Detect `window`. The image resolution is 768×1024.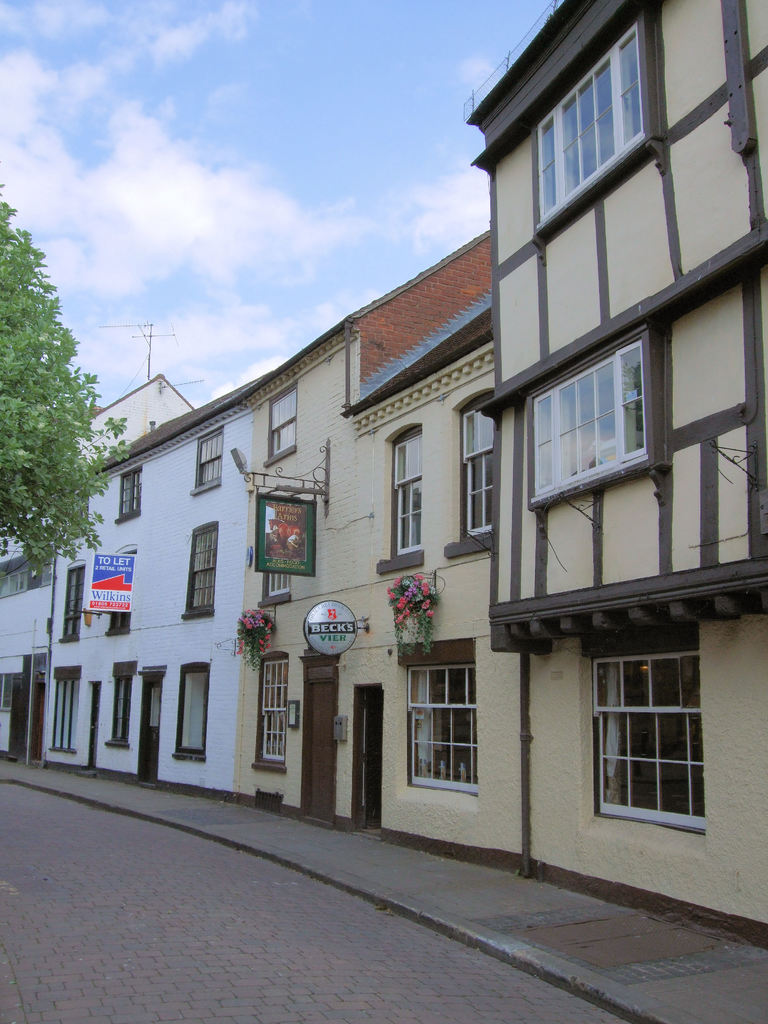
<bbox>112, 468, 149, 520</bbox>.
